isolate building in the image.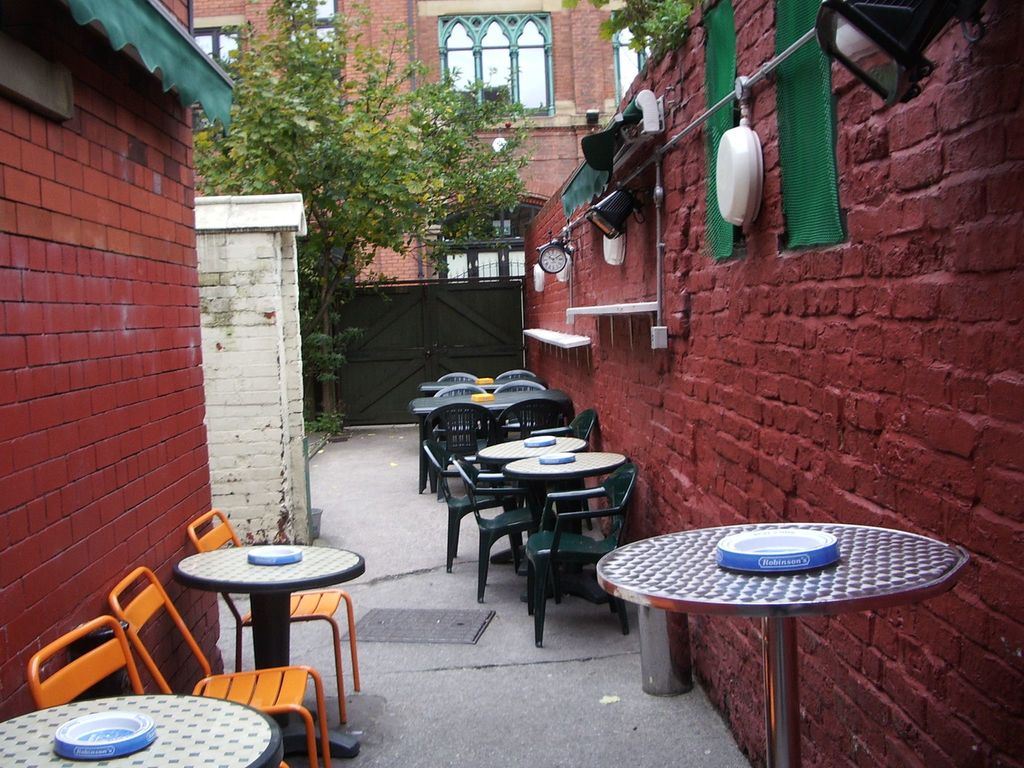
Isolated region: 0 0 235 719.
